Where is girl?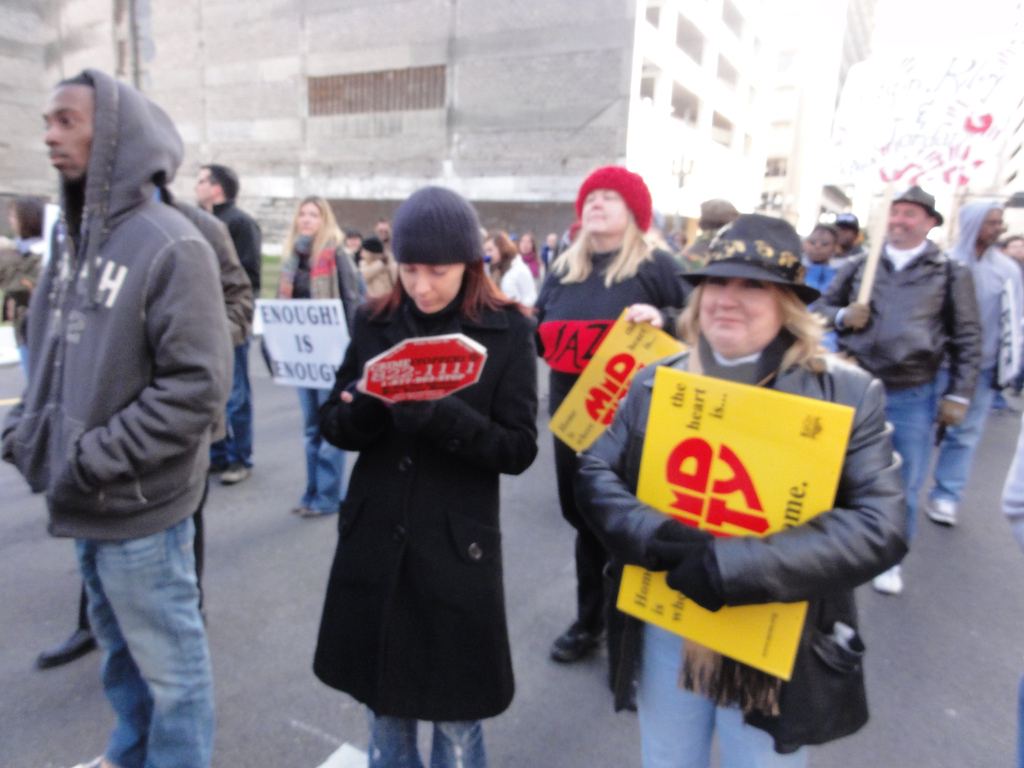
(376,224,389,243).
